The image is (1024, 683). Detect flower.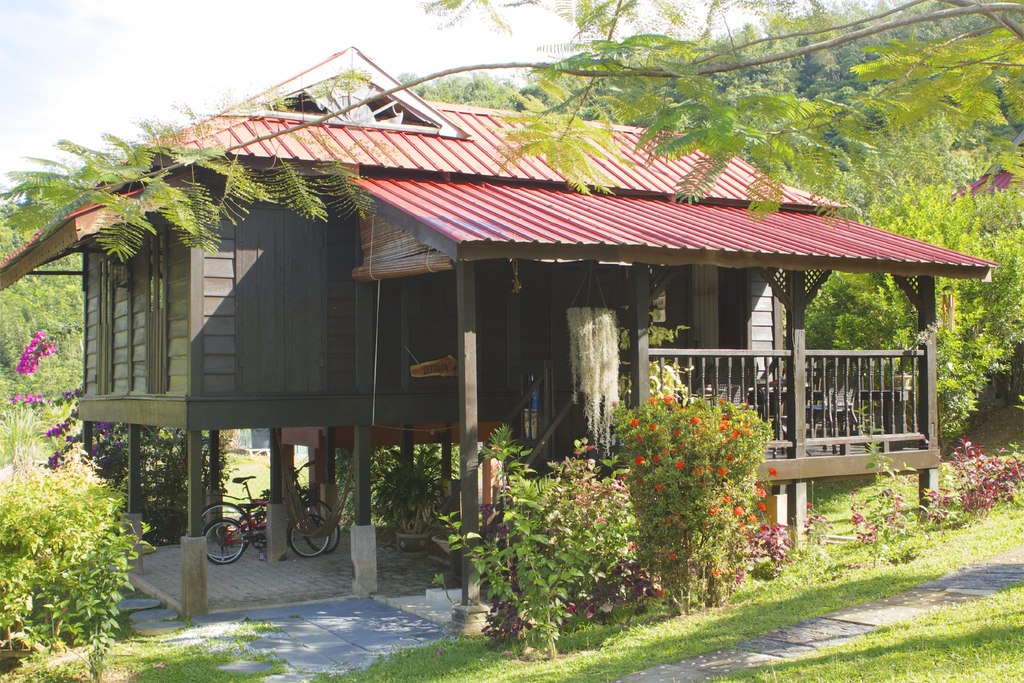
Detection: 711,568,723,577.
